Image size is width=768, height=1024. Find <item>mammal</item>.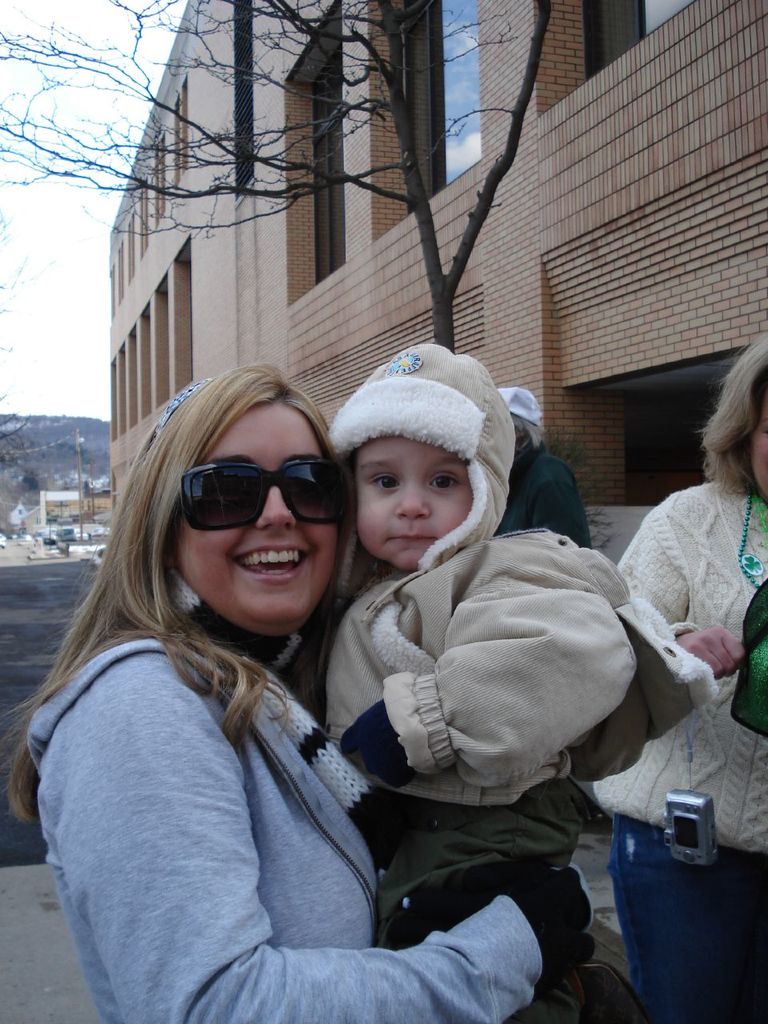
crop(331, 336, 646, 1023).
